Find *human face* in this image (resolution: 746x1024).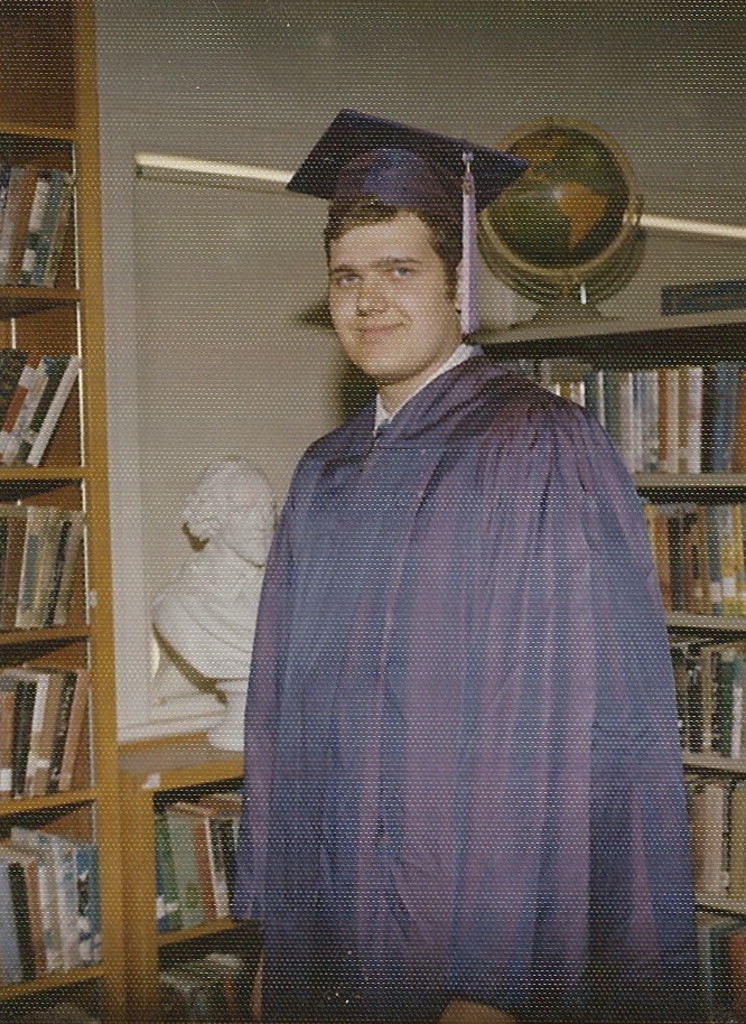
pyautogui.locateOnScreen(333, 196, 449, 395).
